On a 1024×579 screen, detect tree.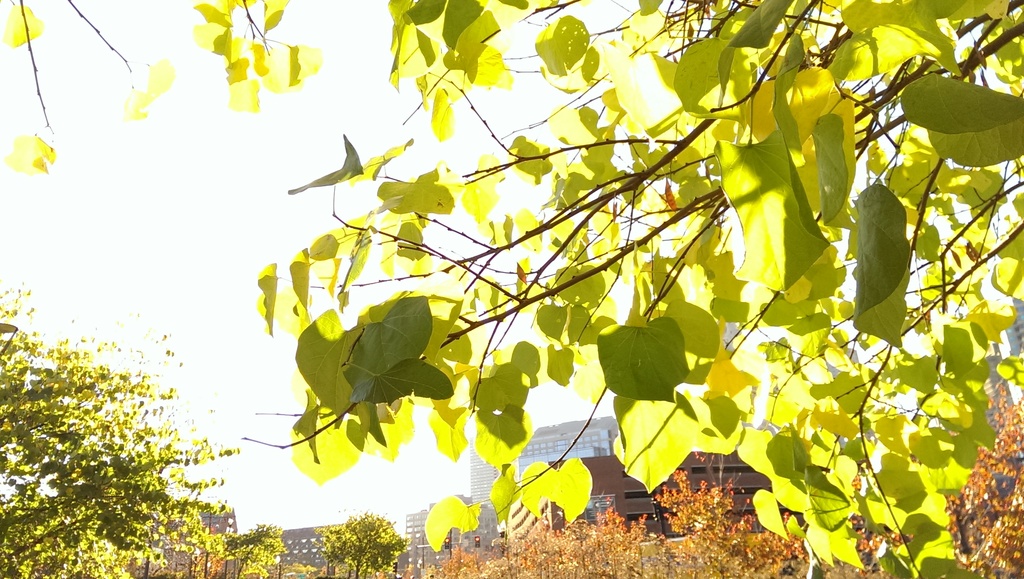
x1=12 y1=274 x2=250 y2=564.
